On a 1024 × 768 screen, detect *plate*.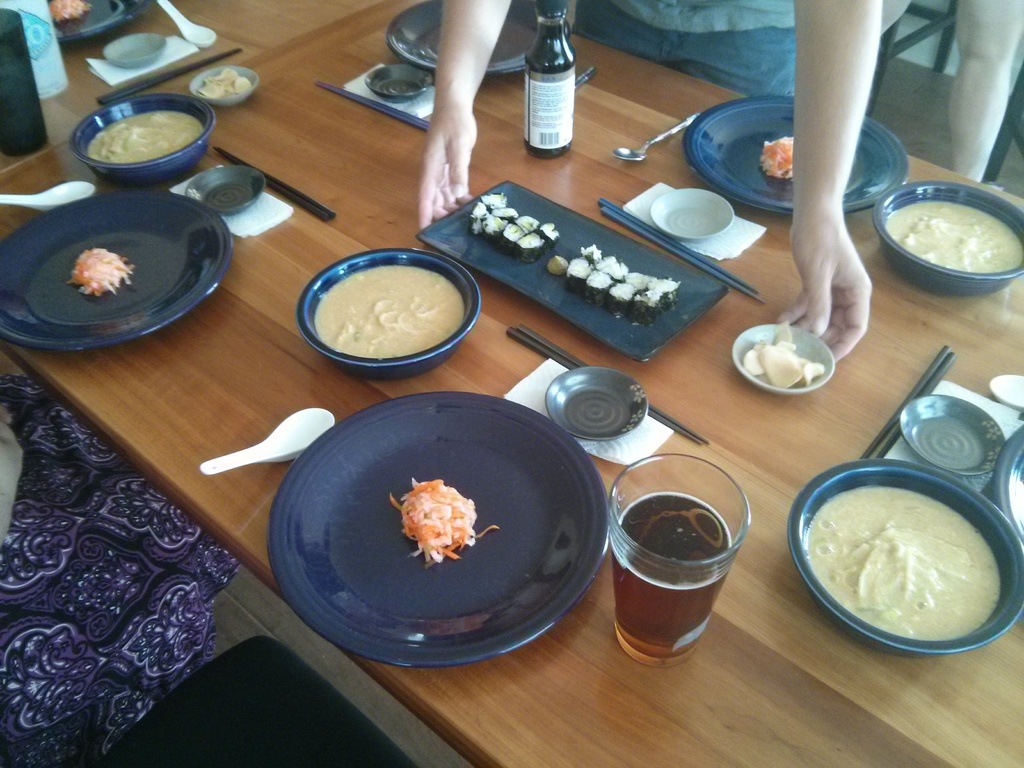
[189, 164, 265, 213].
